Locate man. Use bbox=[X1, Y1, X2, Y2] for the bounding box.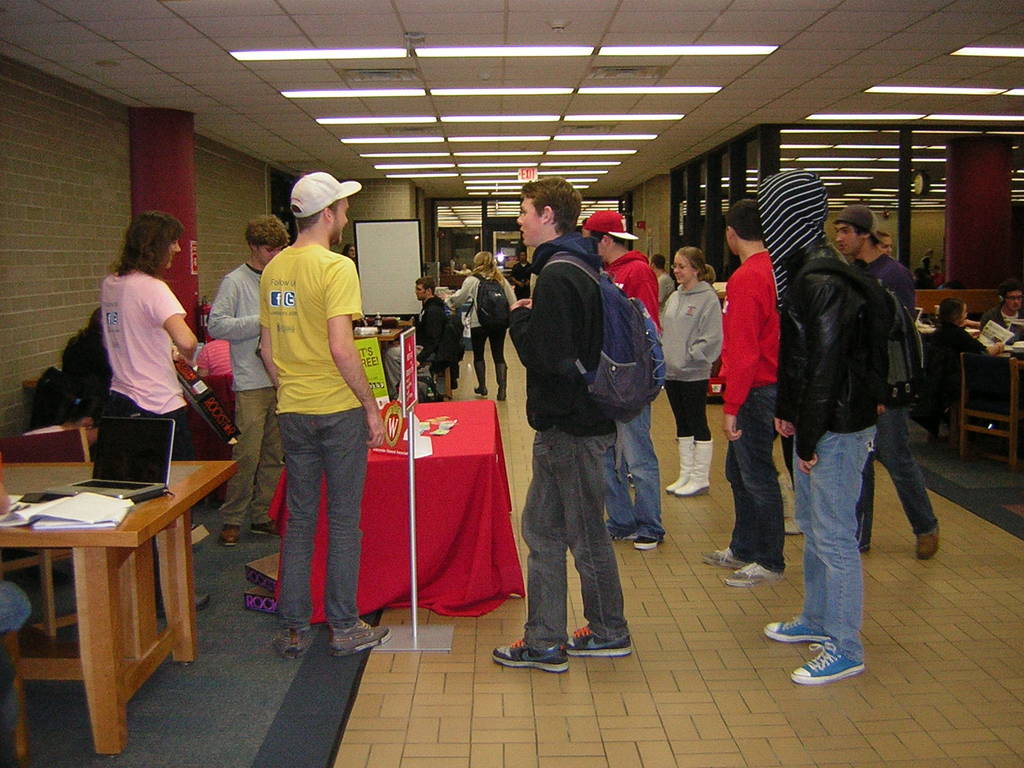
bbox=[578, 208, 668, 550].
